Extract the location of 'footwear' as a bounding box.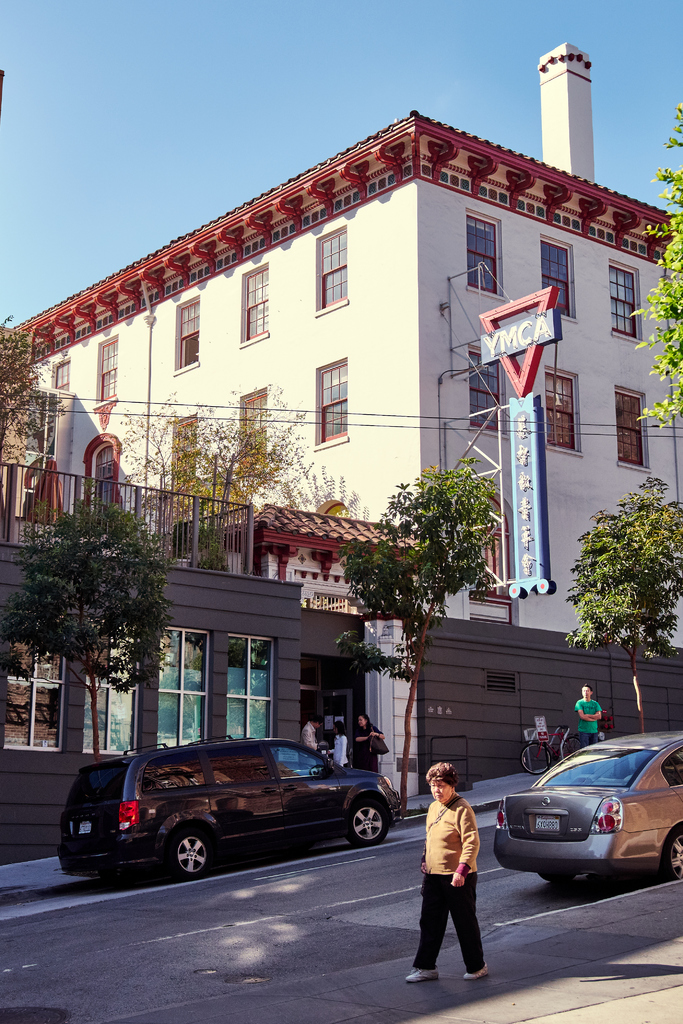
[463,963,491,987].
